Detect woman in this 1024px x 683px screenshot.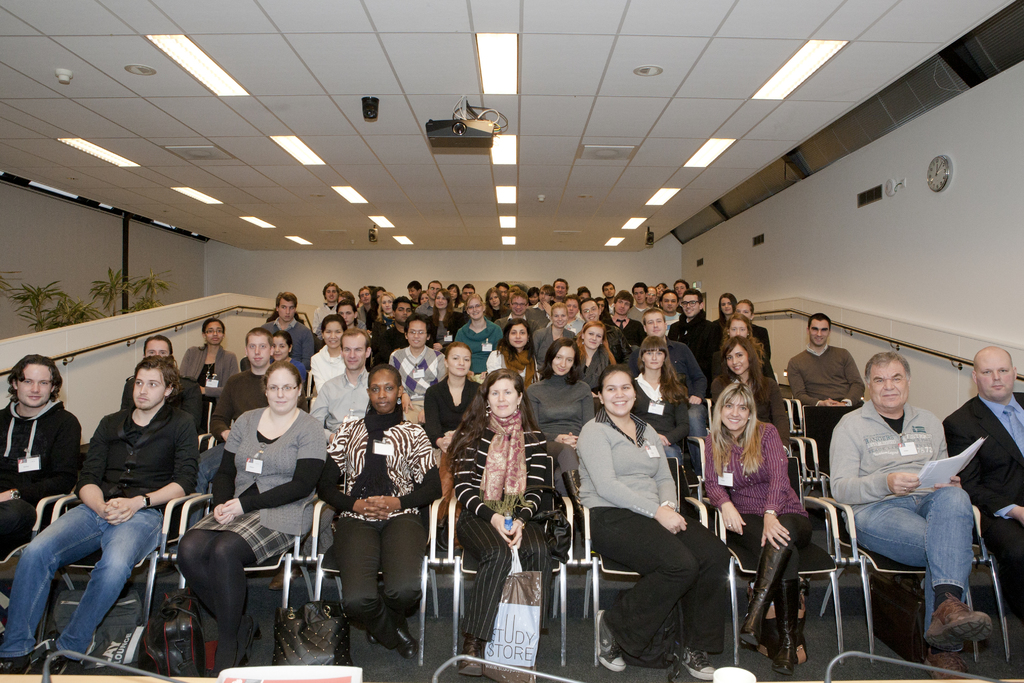
Detection: [321,364,440,662].
